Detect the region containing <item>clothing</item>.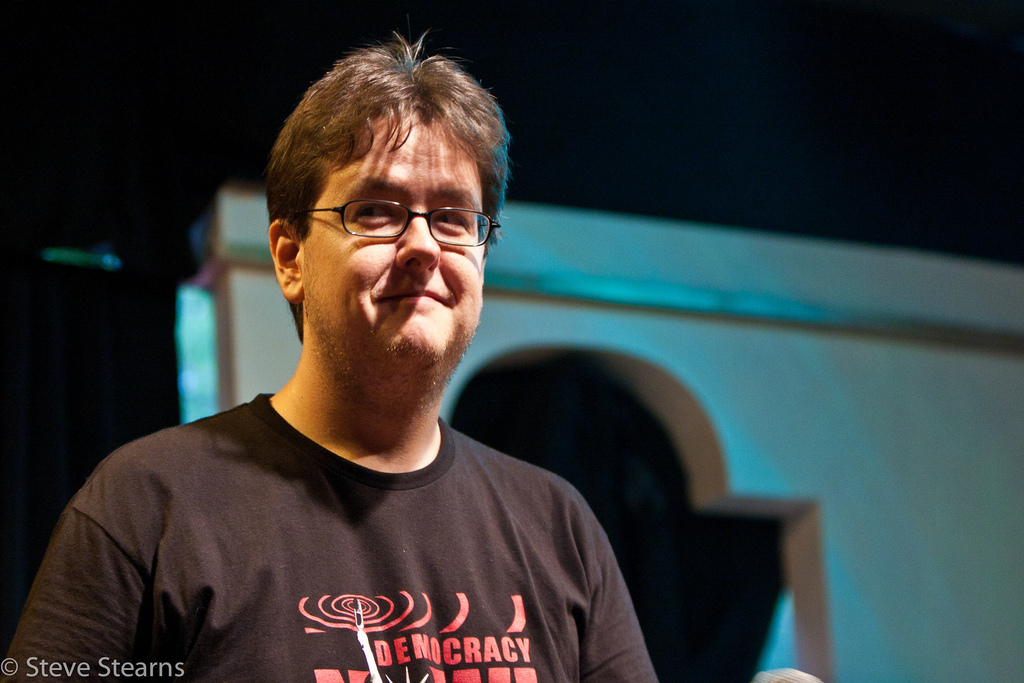
[x1=3, y1=386, x2=662, y2=679].
